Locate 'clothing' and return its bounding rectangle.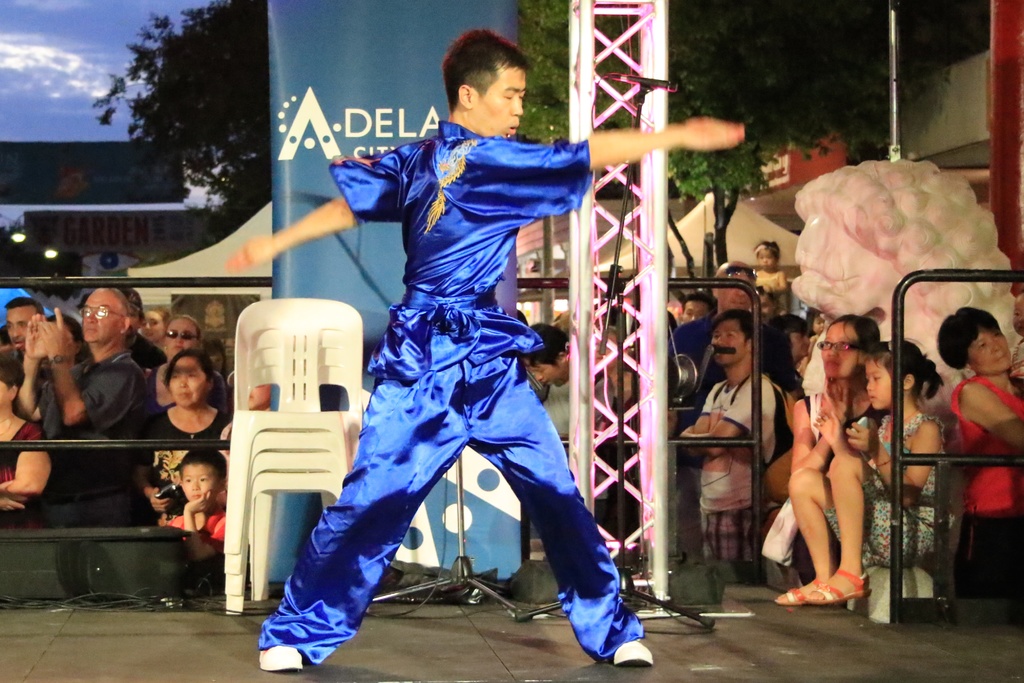
163, 509, 227, 553.
